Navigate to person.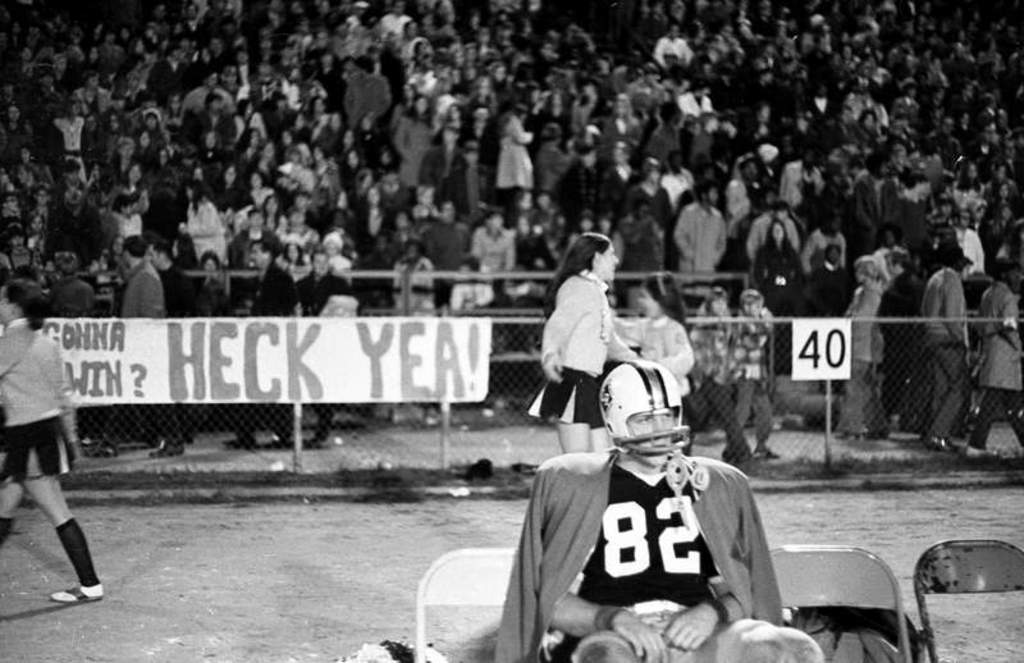
Navigation target: 612,269,695,452.
